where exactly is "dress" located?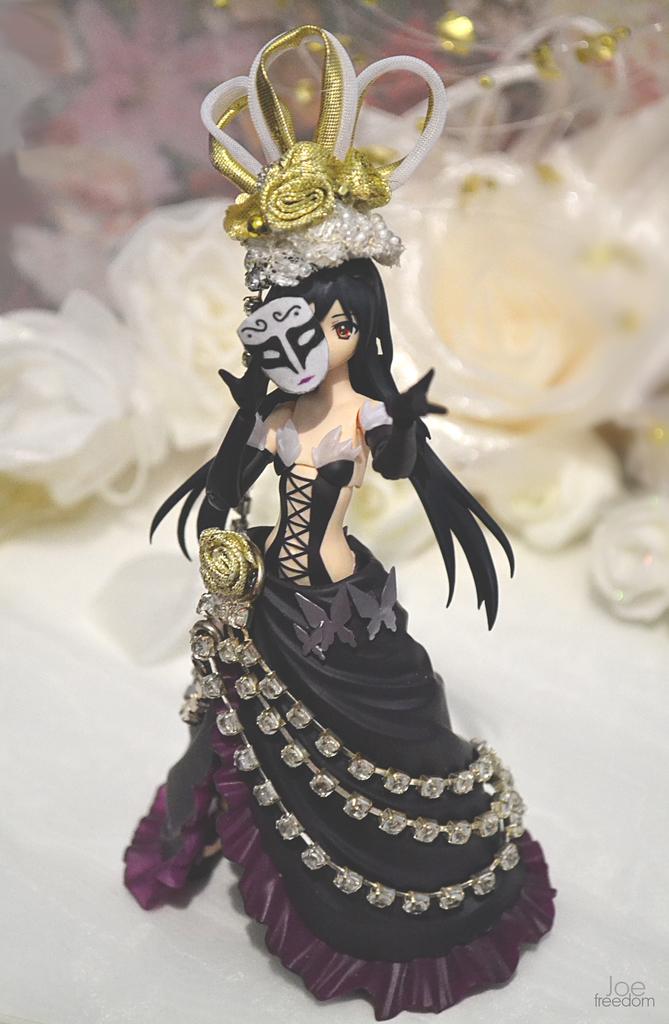
Its bounding box is {"x1": 121, "y1": 397, "x2": 562, "y2": 1023}.
